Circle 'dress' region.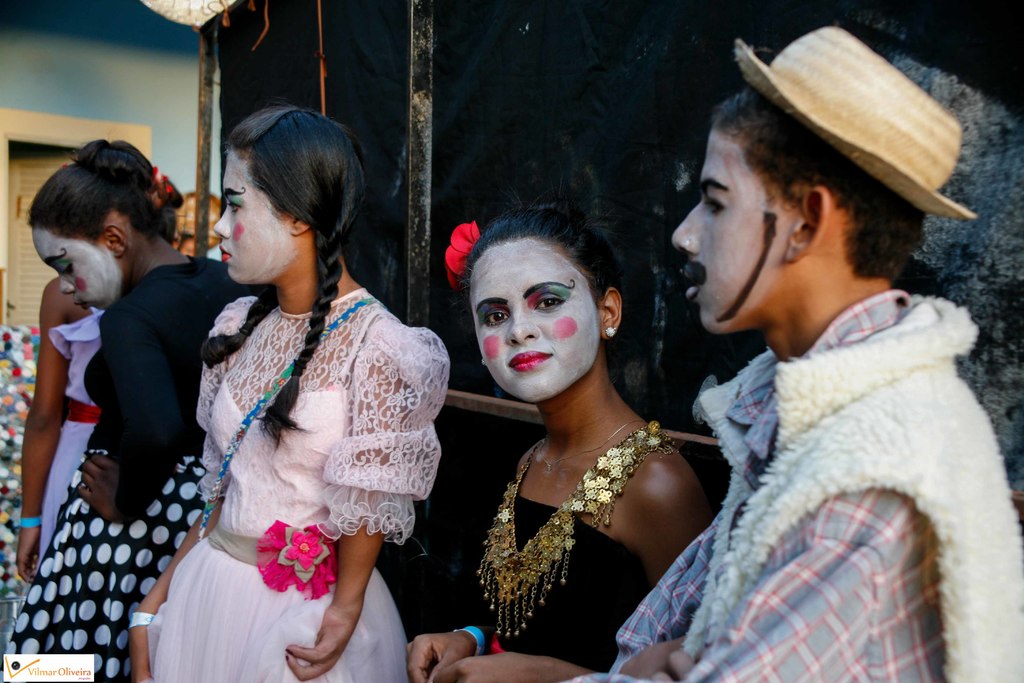
Region: crop(460, 506, 668, 682).
